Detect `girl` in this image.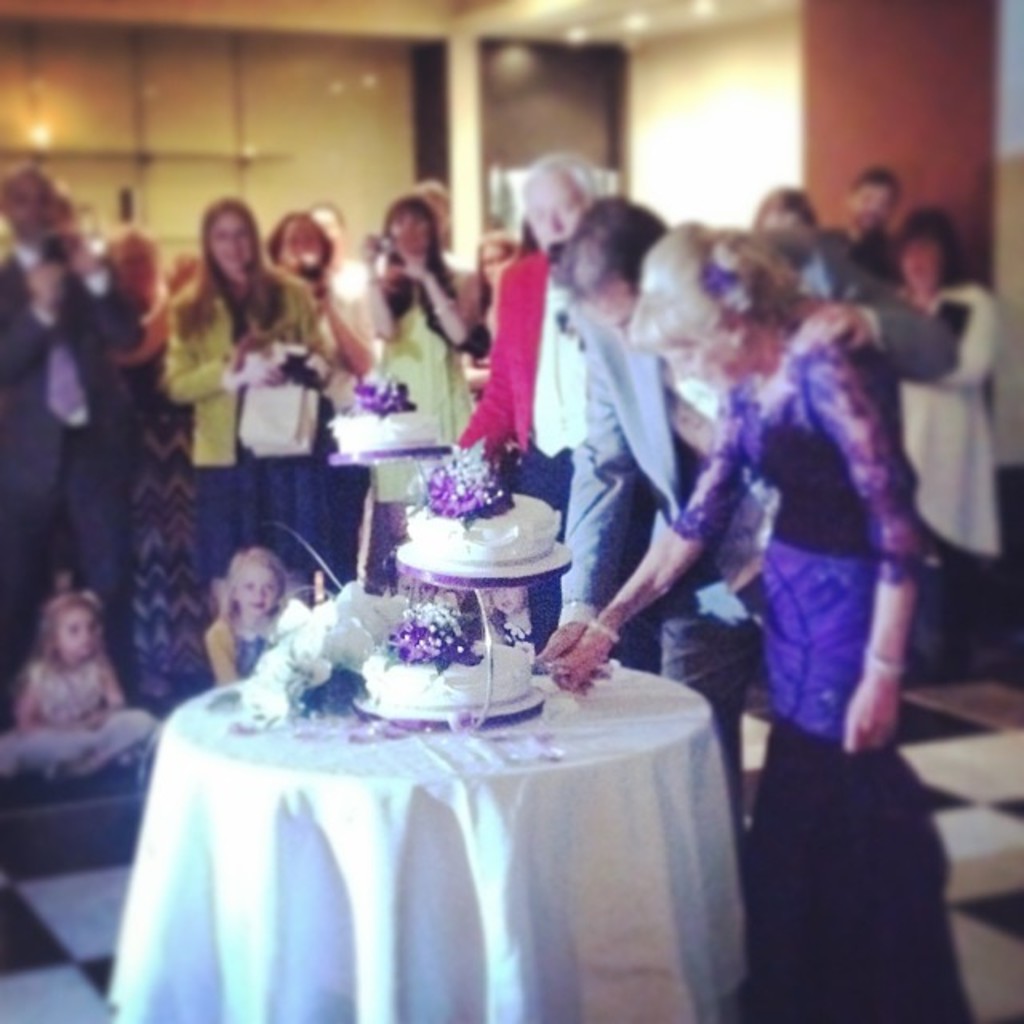
Detection: bbox=(0, 584, 166, 792).
